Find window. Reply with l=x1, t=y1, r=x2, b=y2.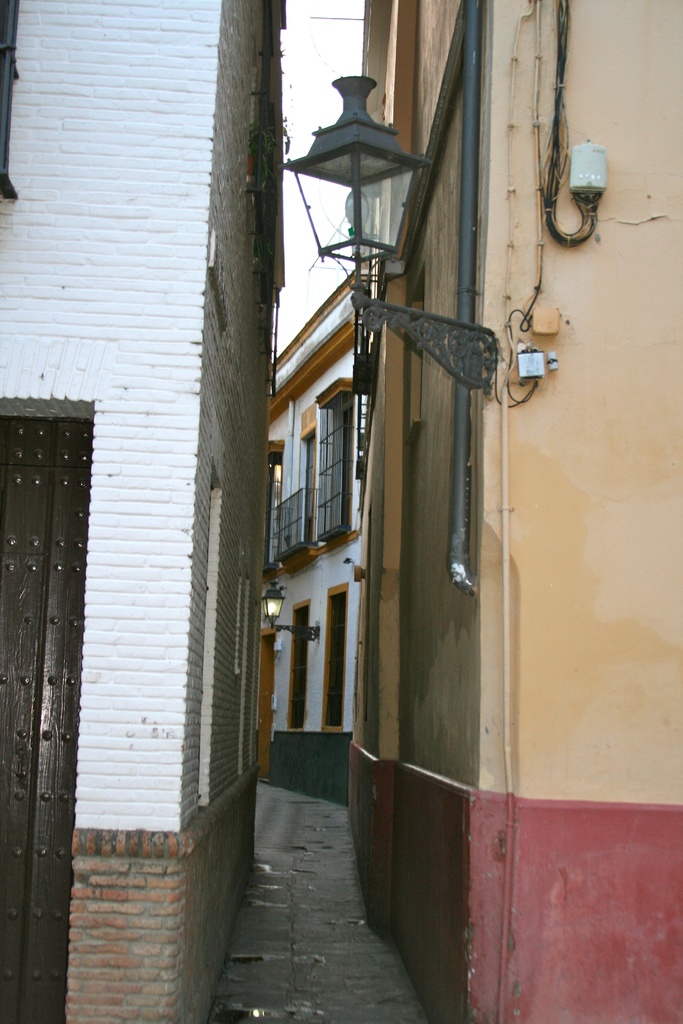
l=281, t=600, r=309, b=735.
